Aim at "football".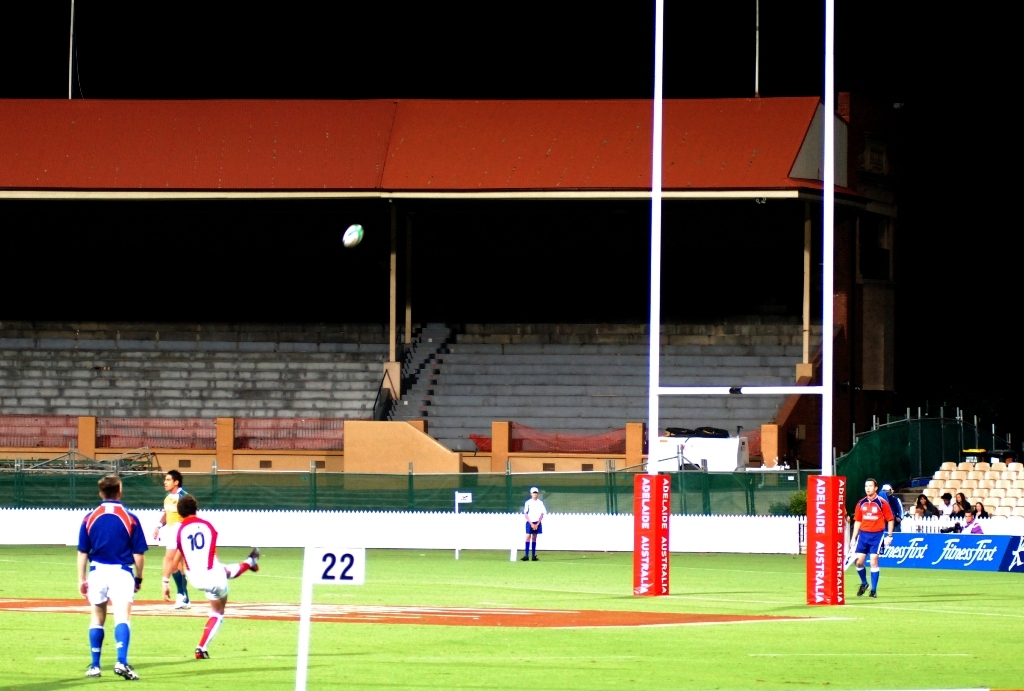
Aimed at <bbox>339, 226, 364, 247</bbox>.
